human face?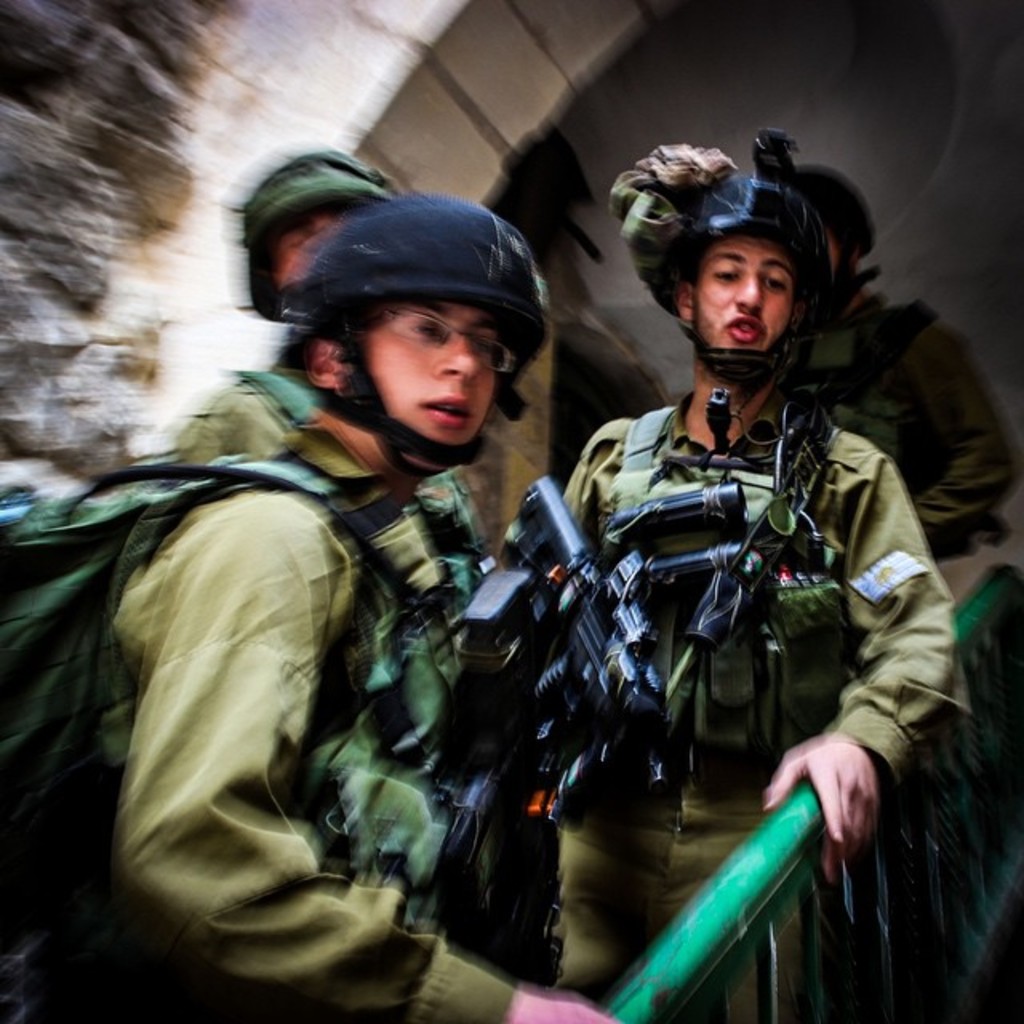
locate(690, 232, 802, 354)
